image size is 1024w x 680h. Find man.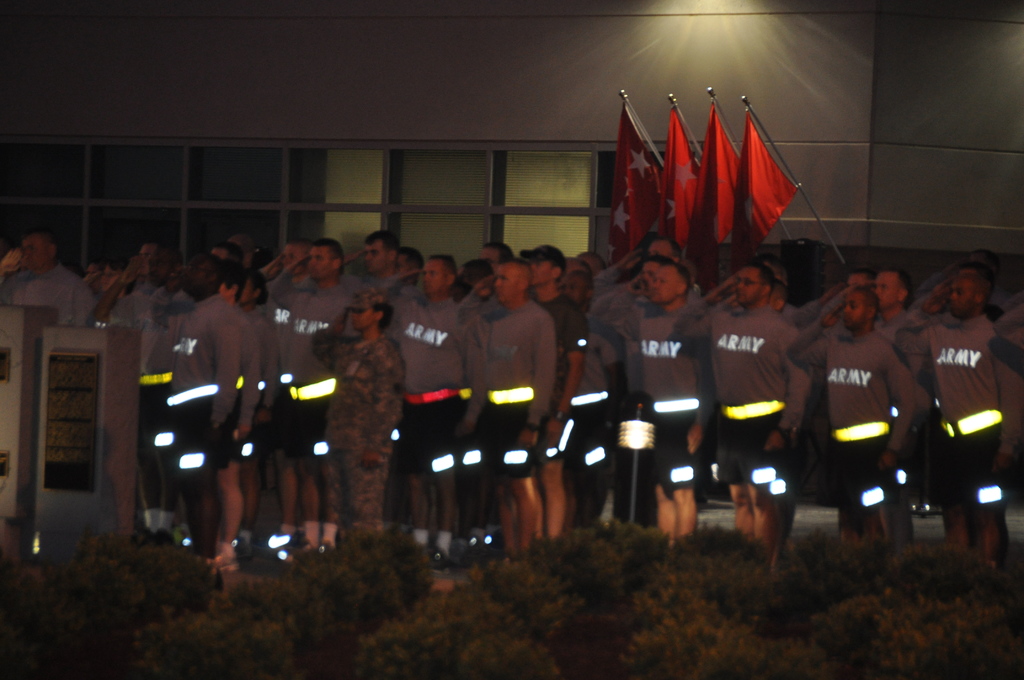
{"left": 260, "top": 243, "right": 368, "bottom": 565}.
